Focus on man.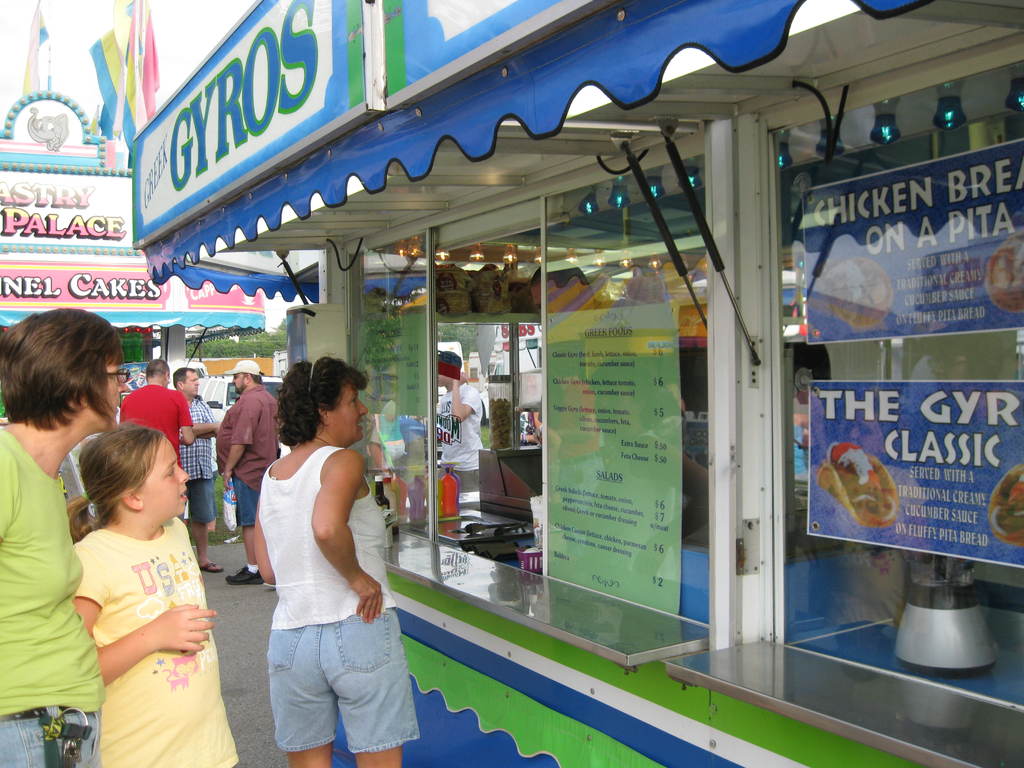
Focused at [0,307,133,767].
